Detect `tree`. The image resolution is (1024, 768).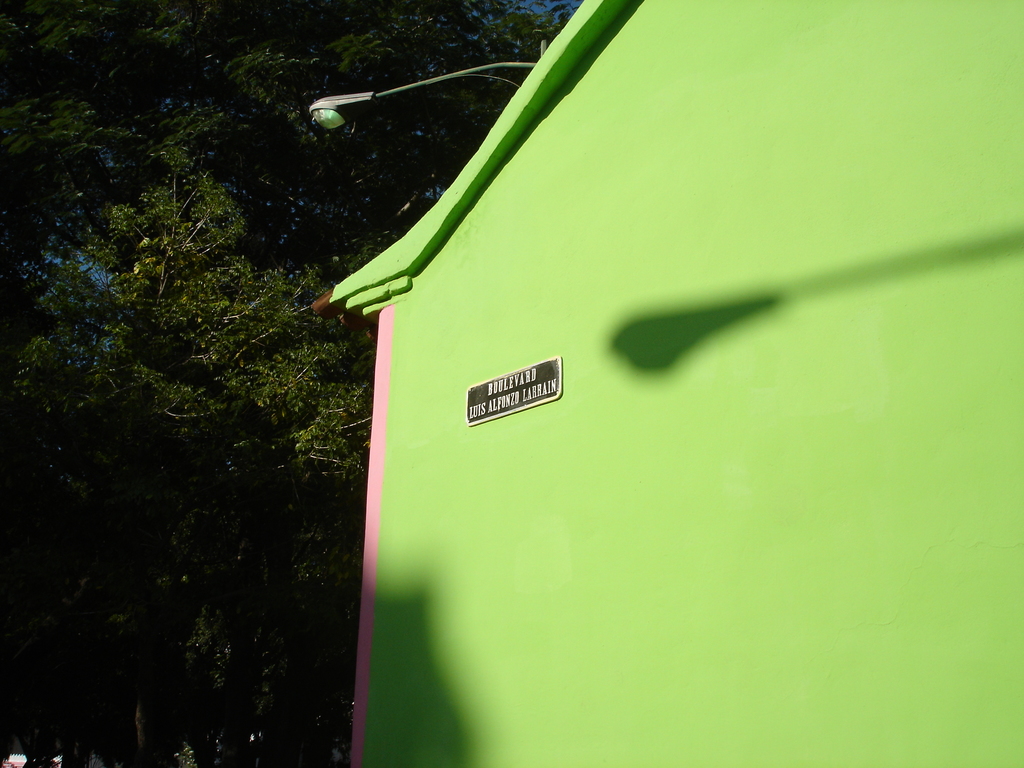
locate(0, 0, 575, 767).
